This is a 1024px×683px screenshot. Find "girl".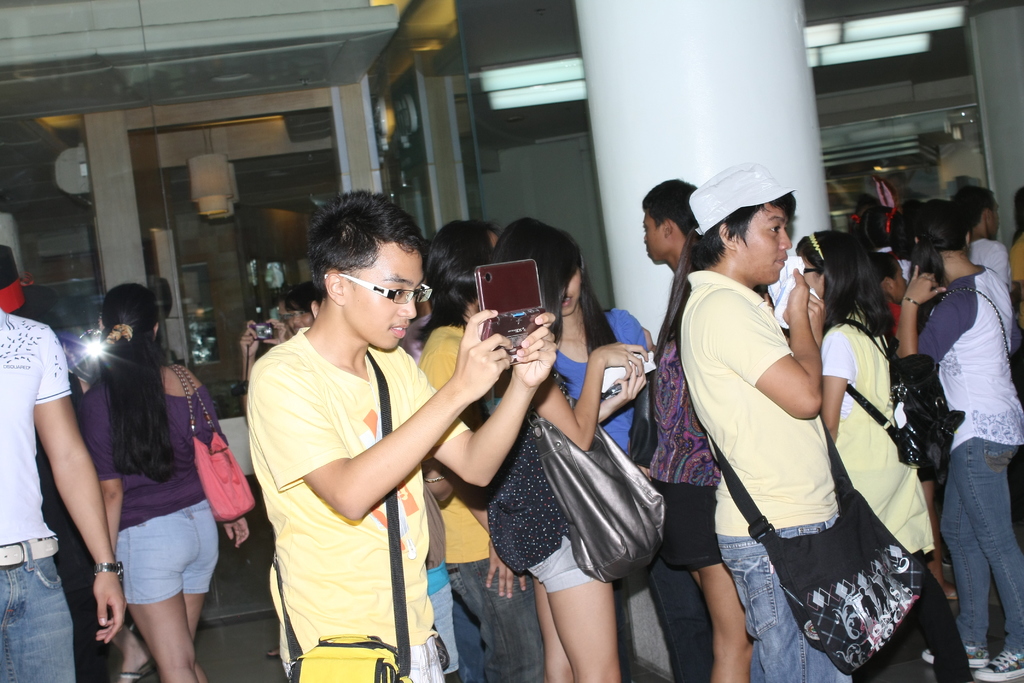
Bounding box: box(81, 285, 253, 682).
